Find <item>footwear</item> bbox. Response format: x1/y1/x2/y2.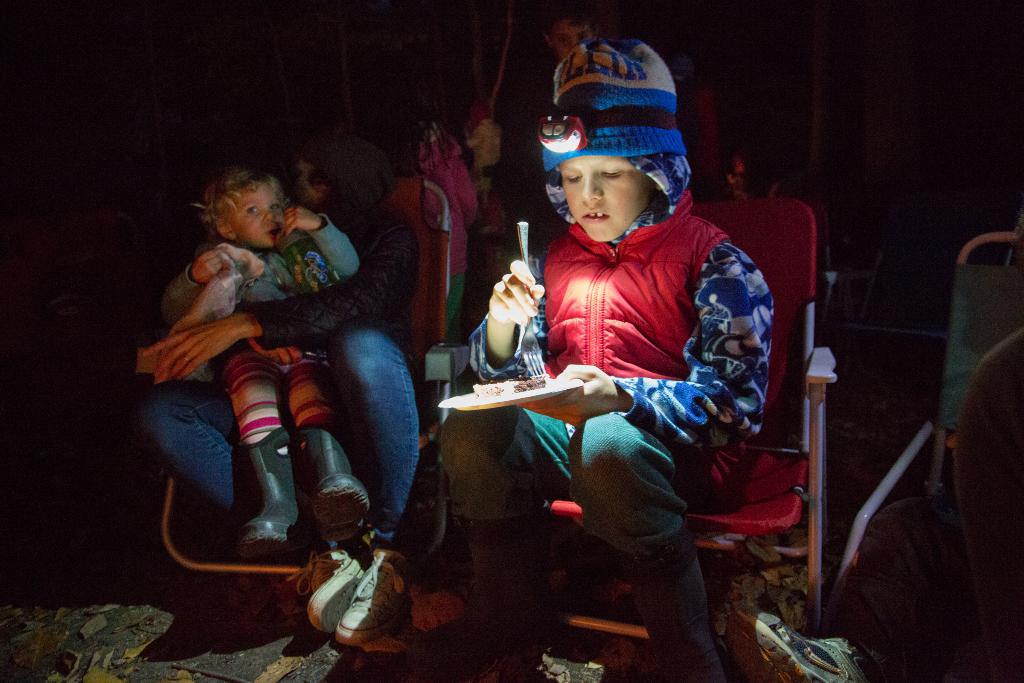
293/423/369/539.
